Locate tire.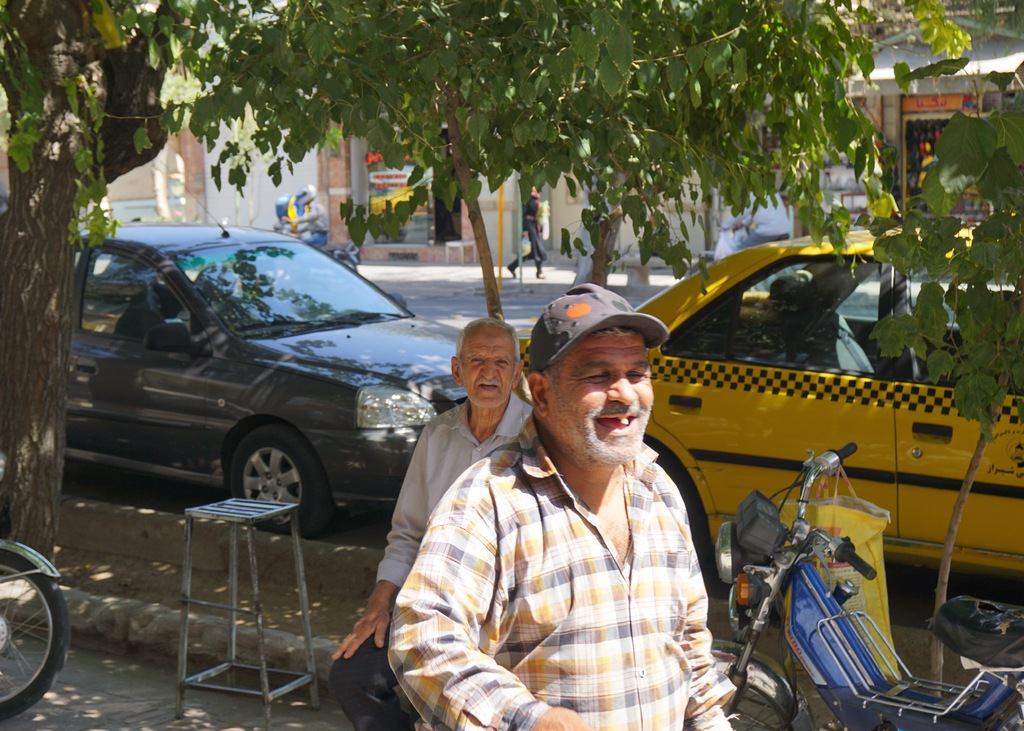
Bounding box: bbox(735, 684, 795, 730).
